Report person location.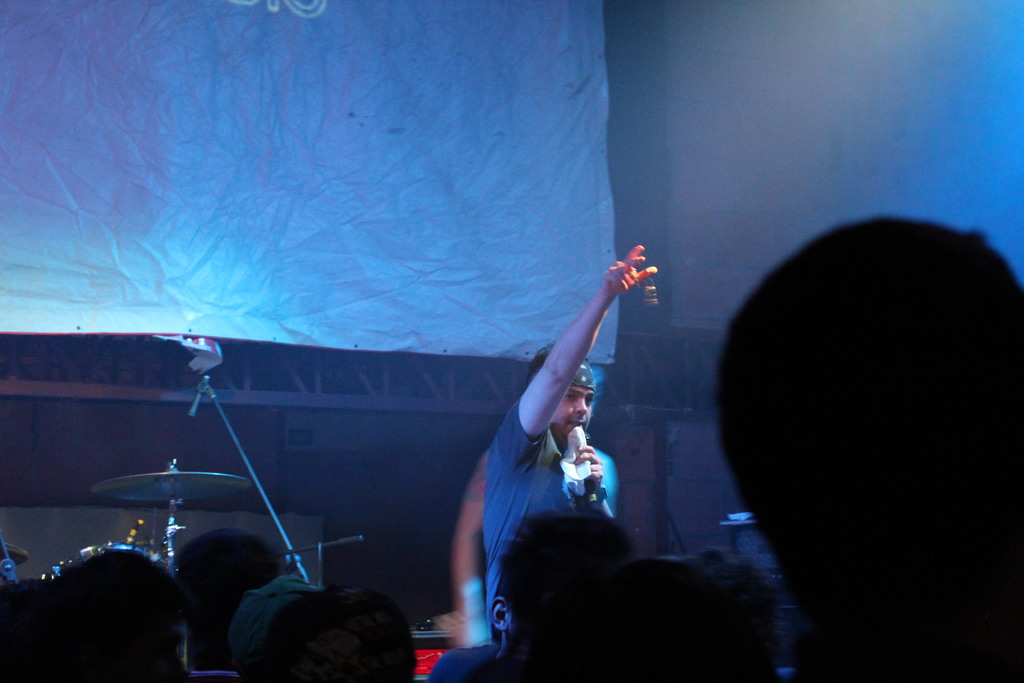
Report: pyautogui.locateOnScreen(726, 204, 1023, 682).
